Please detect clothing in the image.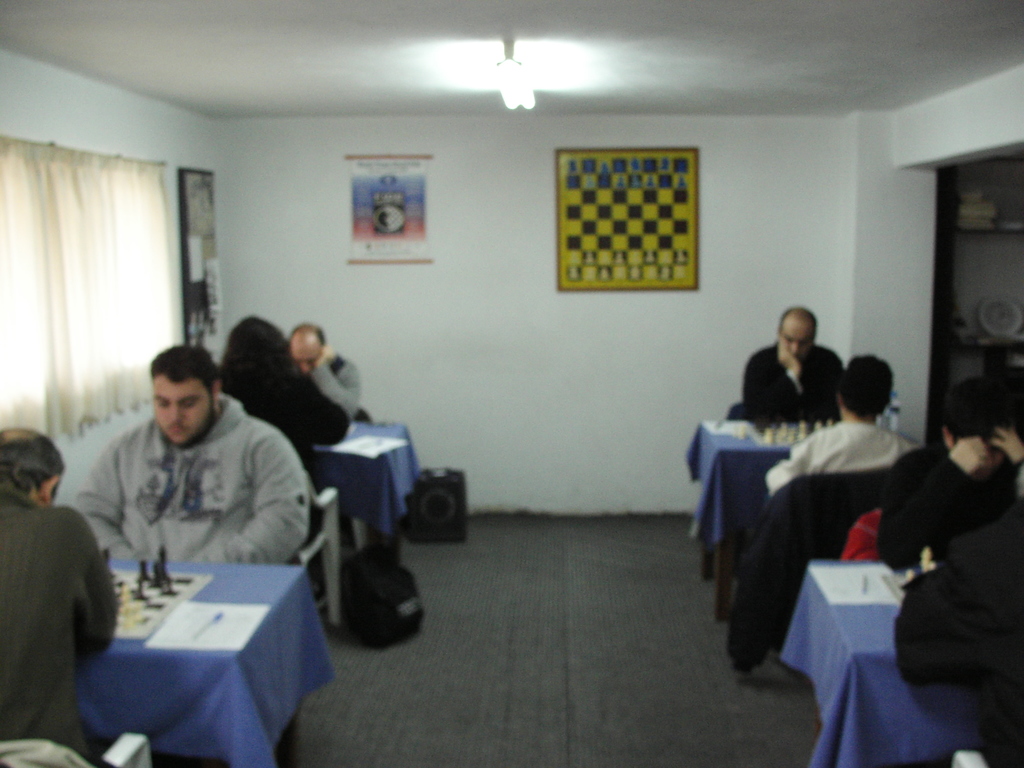
737:336:849:425.
